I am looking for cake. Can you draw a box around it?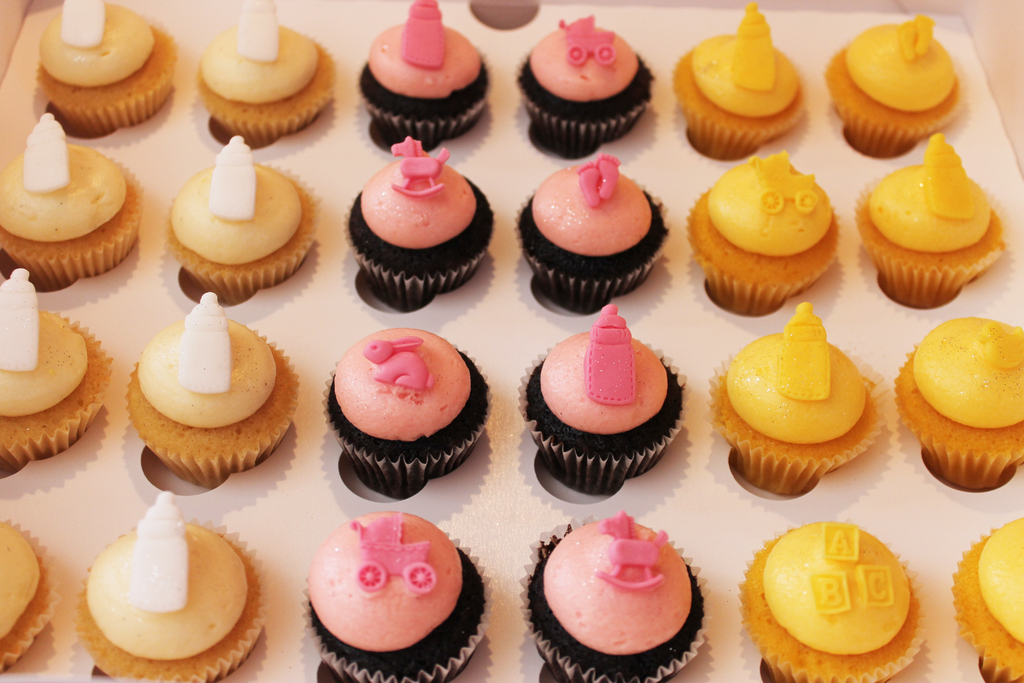
Sure, the bounding box is bbox=[118, 309, 304, 487].
